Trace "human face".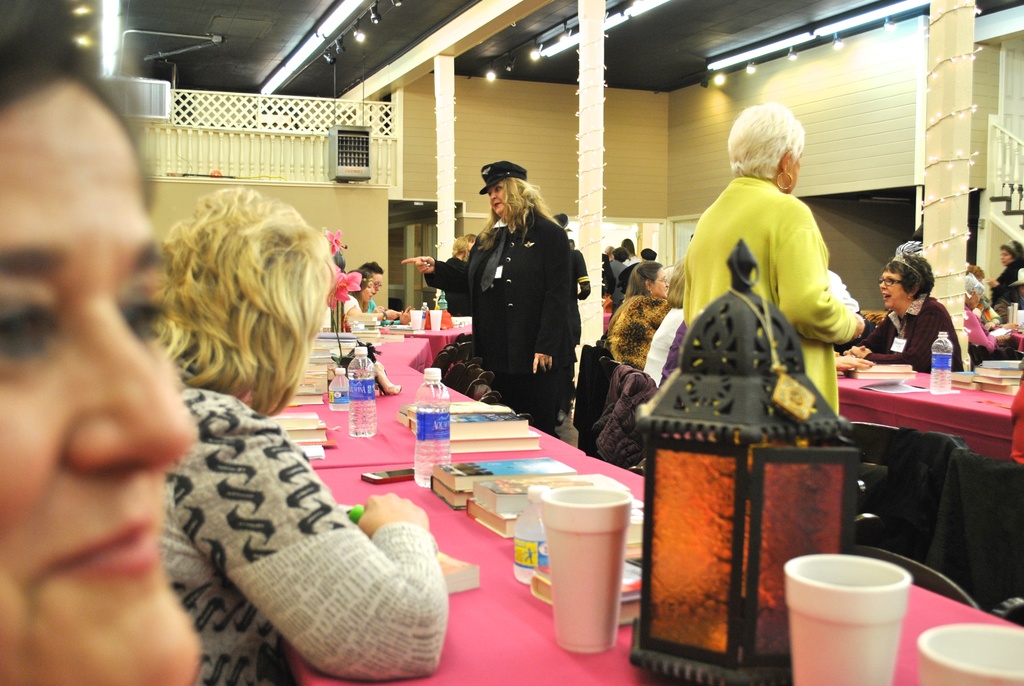
Traced to (484,176,514,215).
